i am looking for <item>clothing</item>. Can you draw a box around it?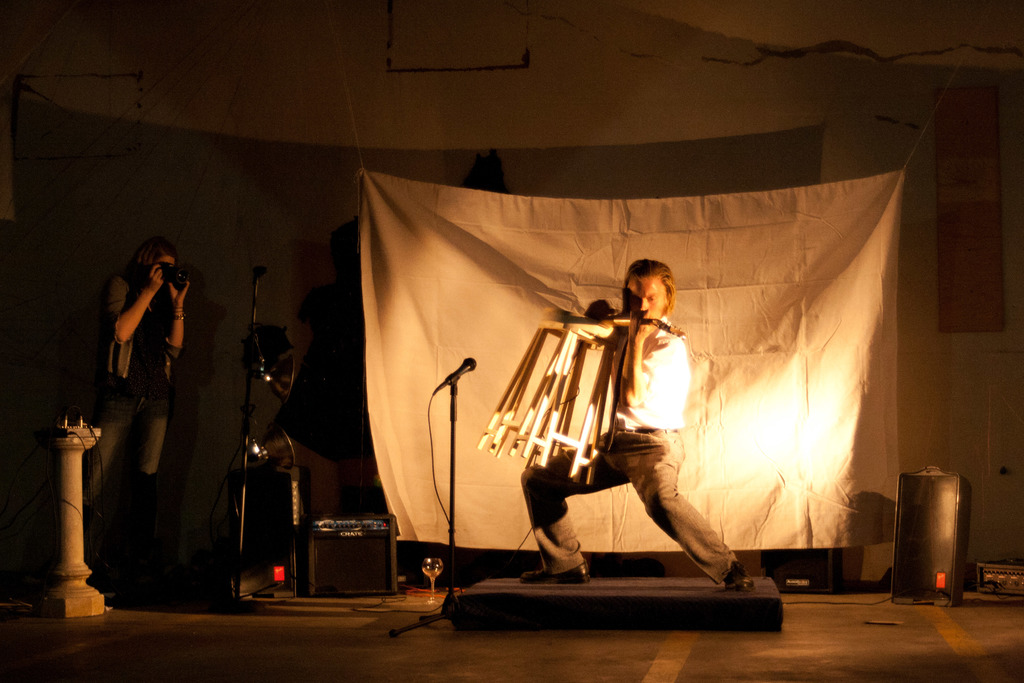
Sure, the bounding box is pyautogui.locateOnScreen(80, 278, 185, 591).
